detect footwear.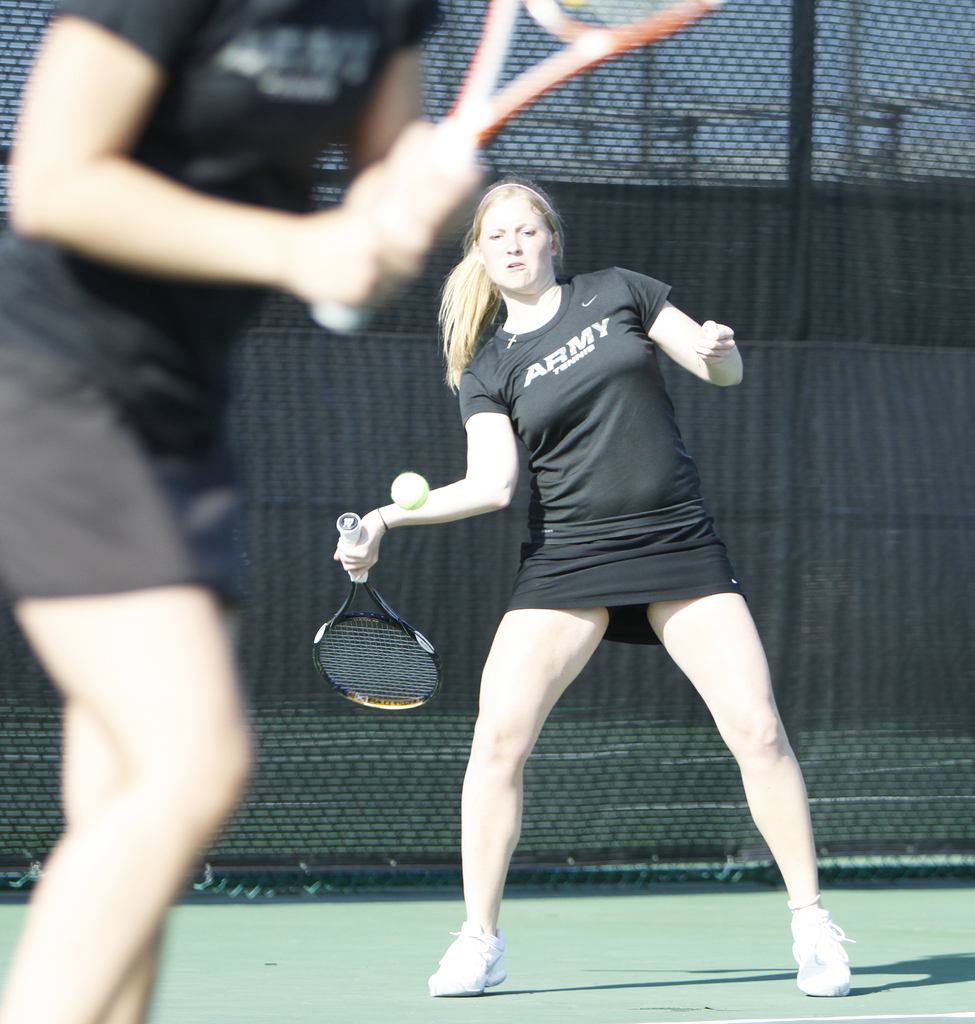
Detected at x1=441 y1=913 x2=536 y2=995.
